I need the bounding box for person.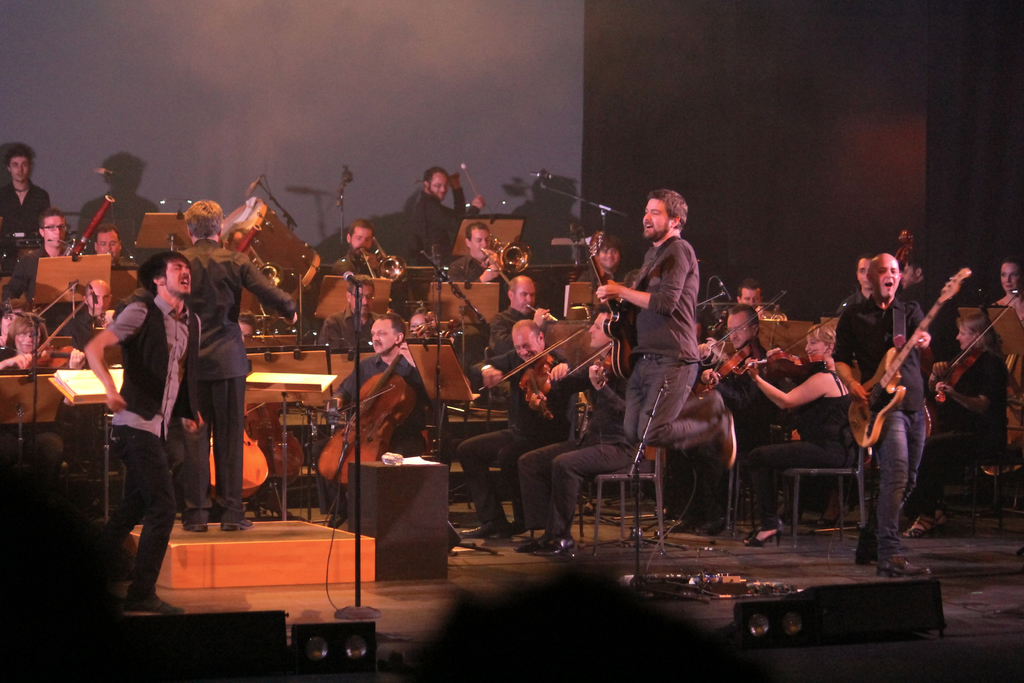
Here it is: [x1=514, y1=299, x2=644, y2=554].
